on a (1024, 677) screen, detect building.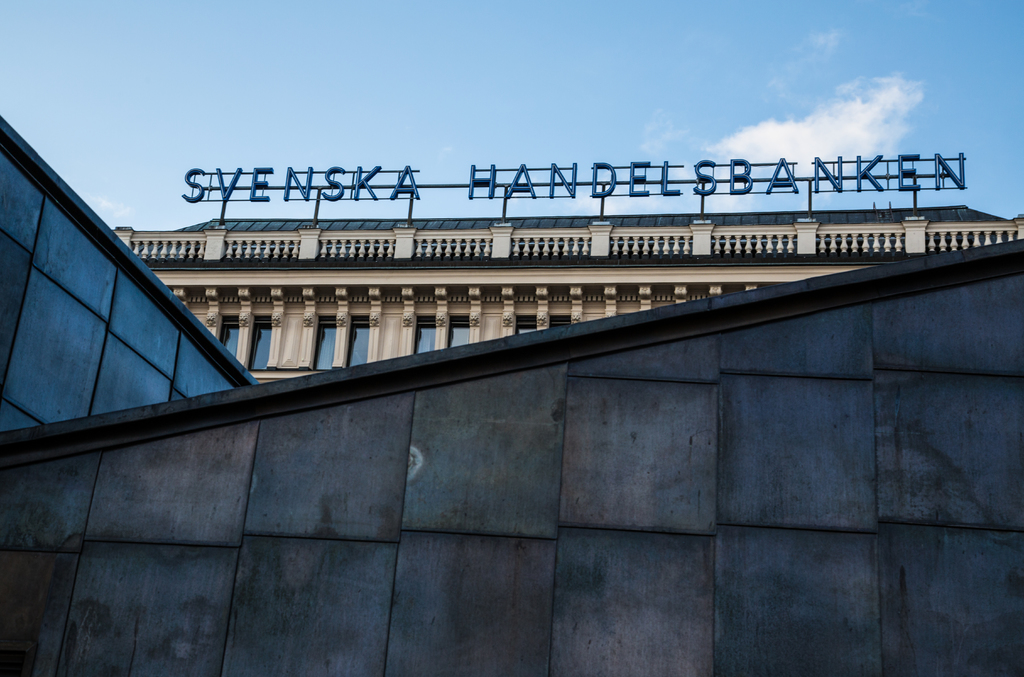
select_region(113, 204, 1023, 384).
